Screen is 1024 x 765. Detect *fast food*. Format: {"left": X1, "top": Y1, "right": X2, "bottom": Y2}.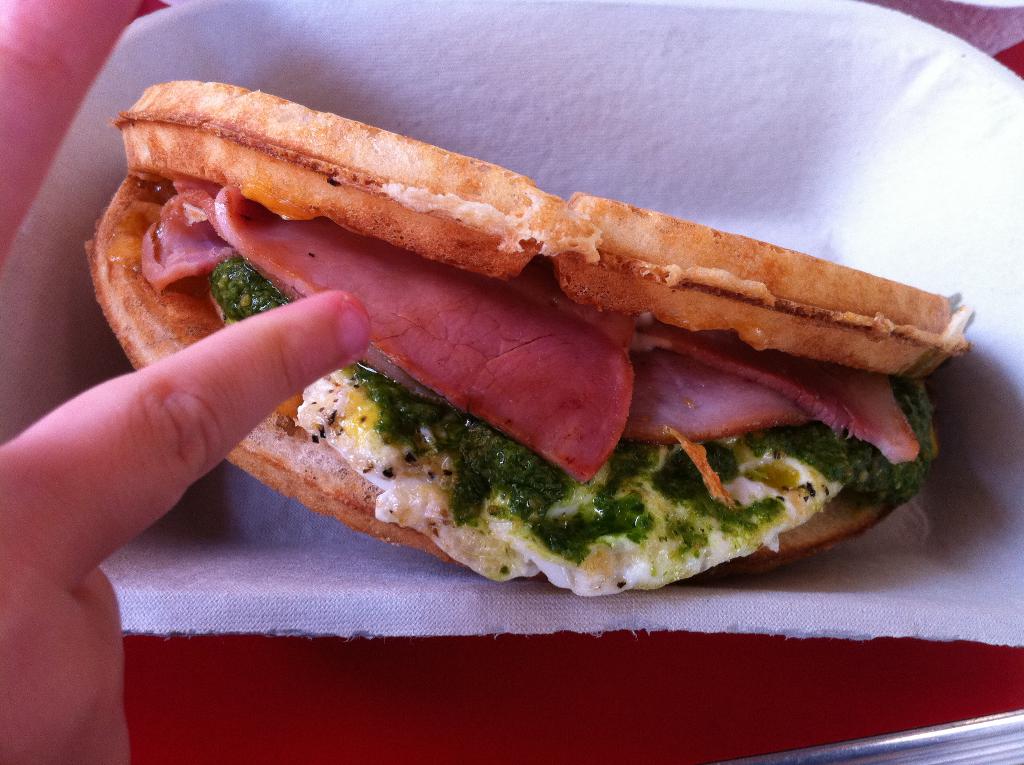
{"left": 118, "top": 87, "right": 1021, "bottom": 609}.
